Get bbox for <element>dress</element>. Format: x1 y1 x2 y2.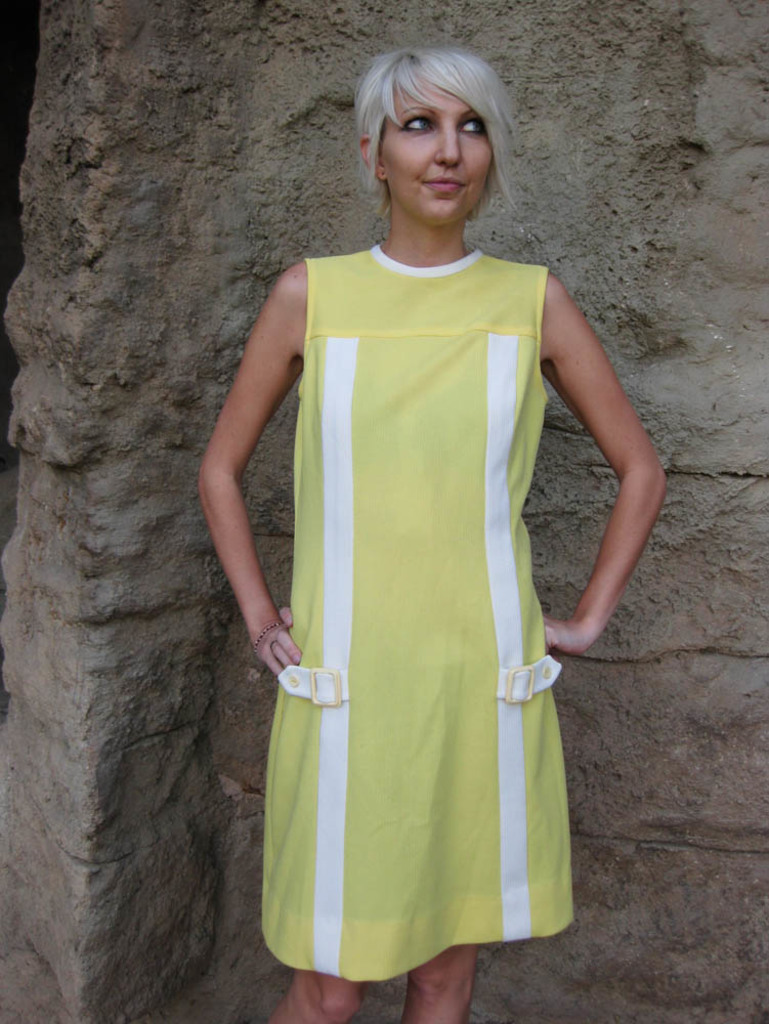
258 248 572 986.
